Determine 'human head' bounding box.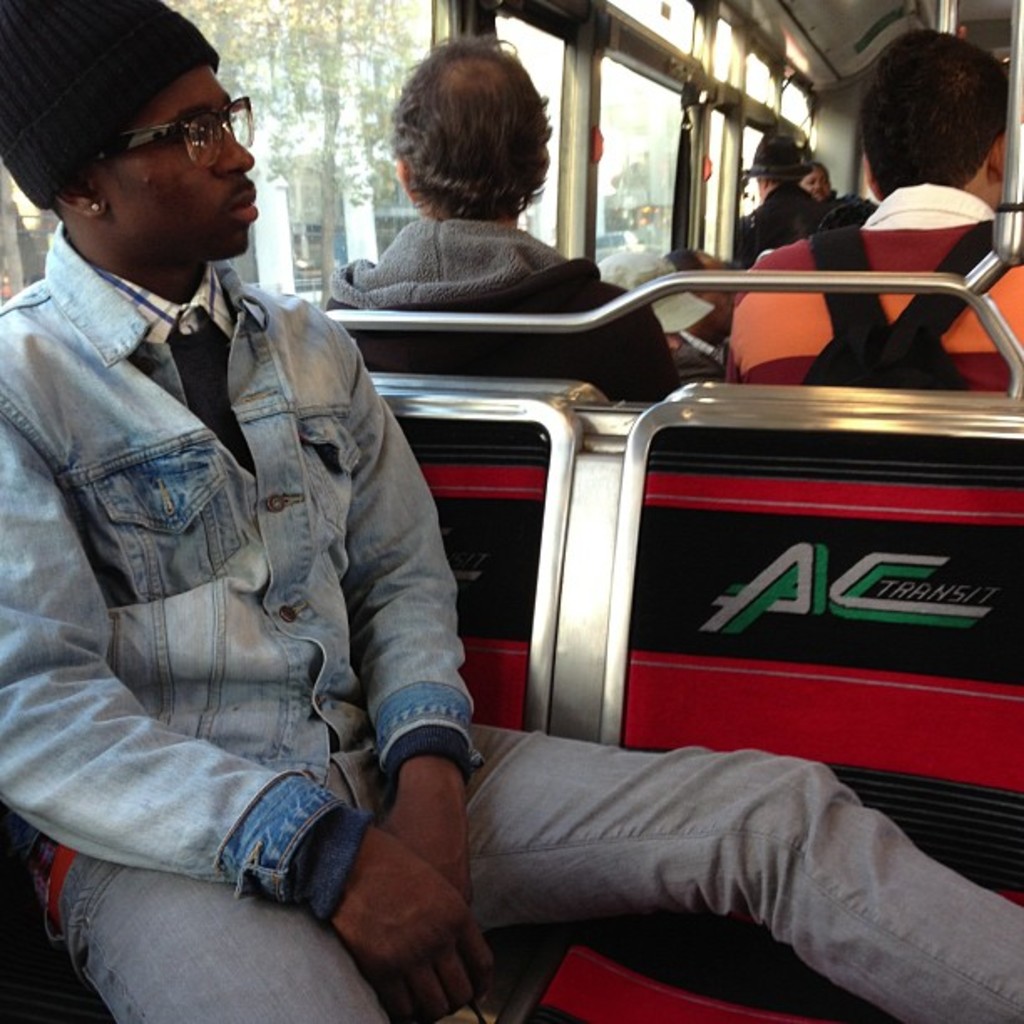
Determined: <region>858, 28, 1011, 192</region>.
